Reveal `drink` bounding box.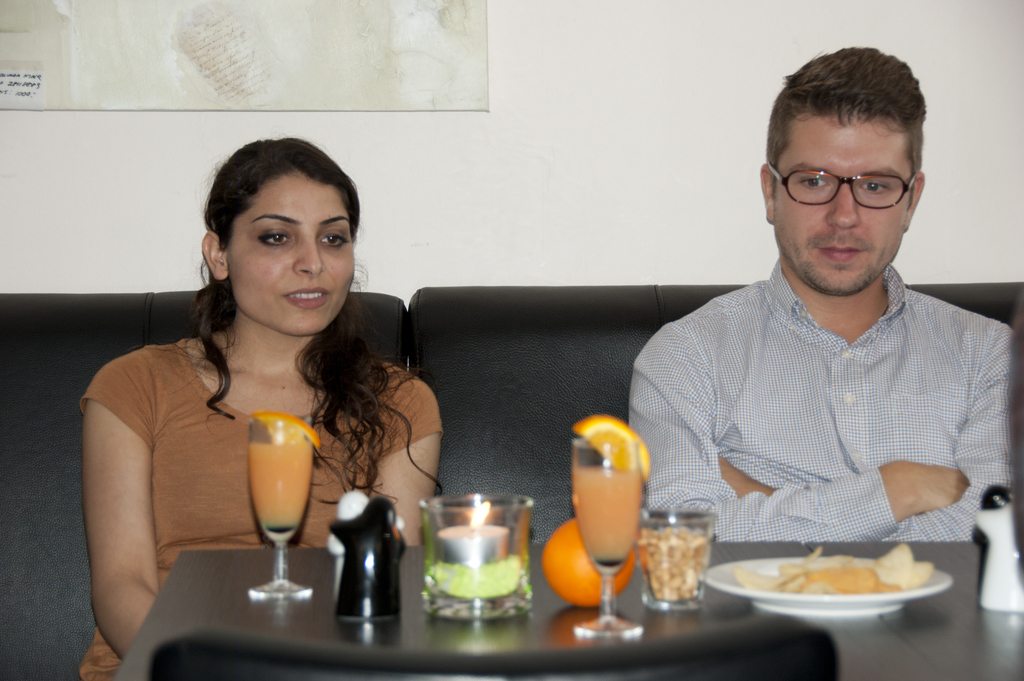
Revealed: 243/411/320/600.
